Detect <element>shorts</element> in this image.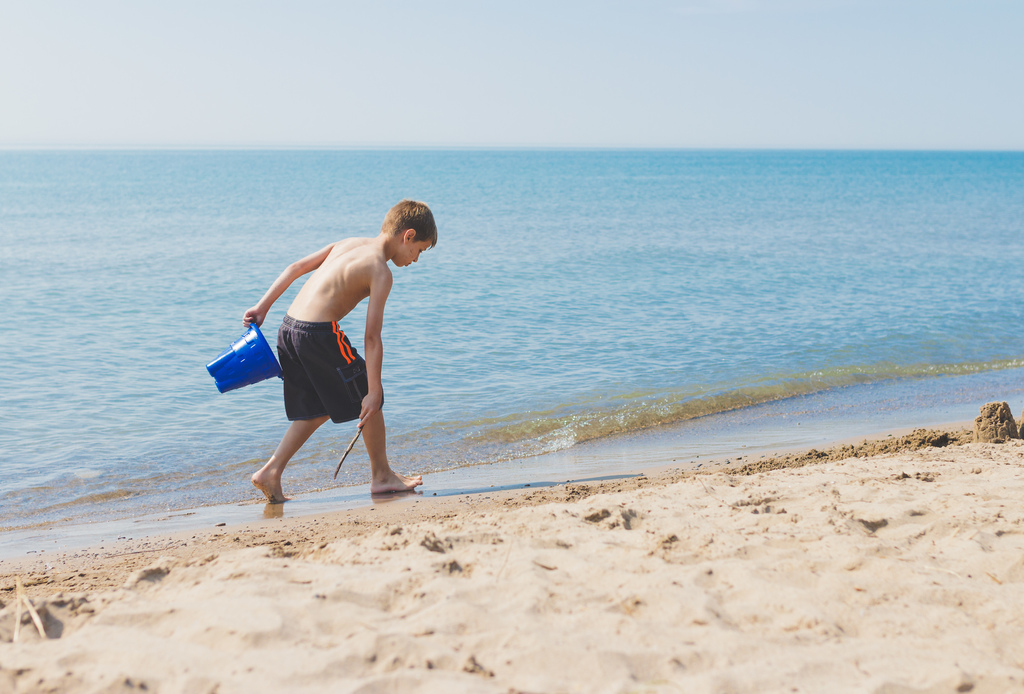
Detection: 255:331:360:419.
